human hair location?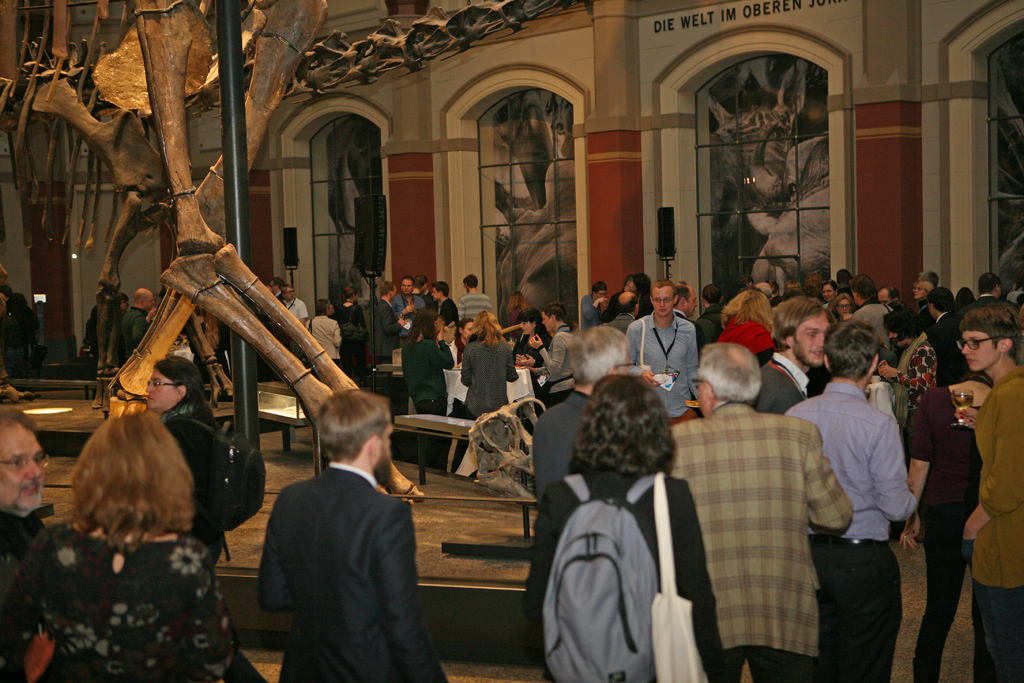
box(543, 299, 564, 318)
